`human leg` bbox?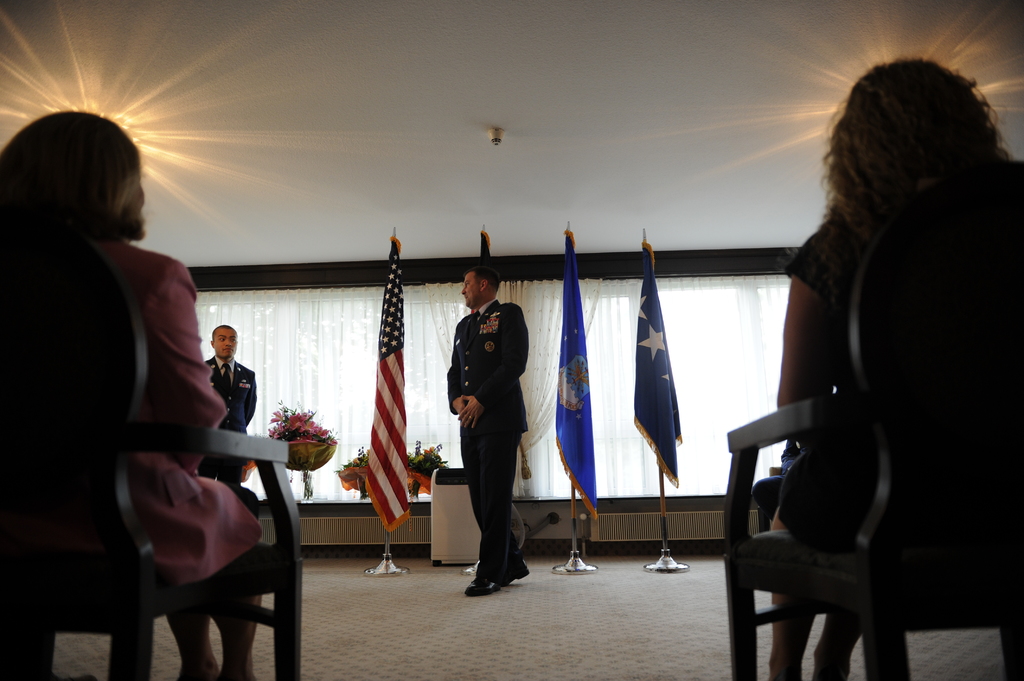
x1=165 y1=610 x2=220 y2=680
